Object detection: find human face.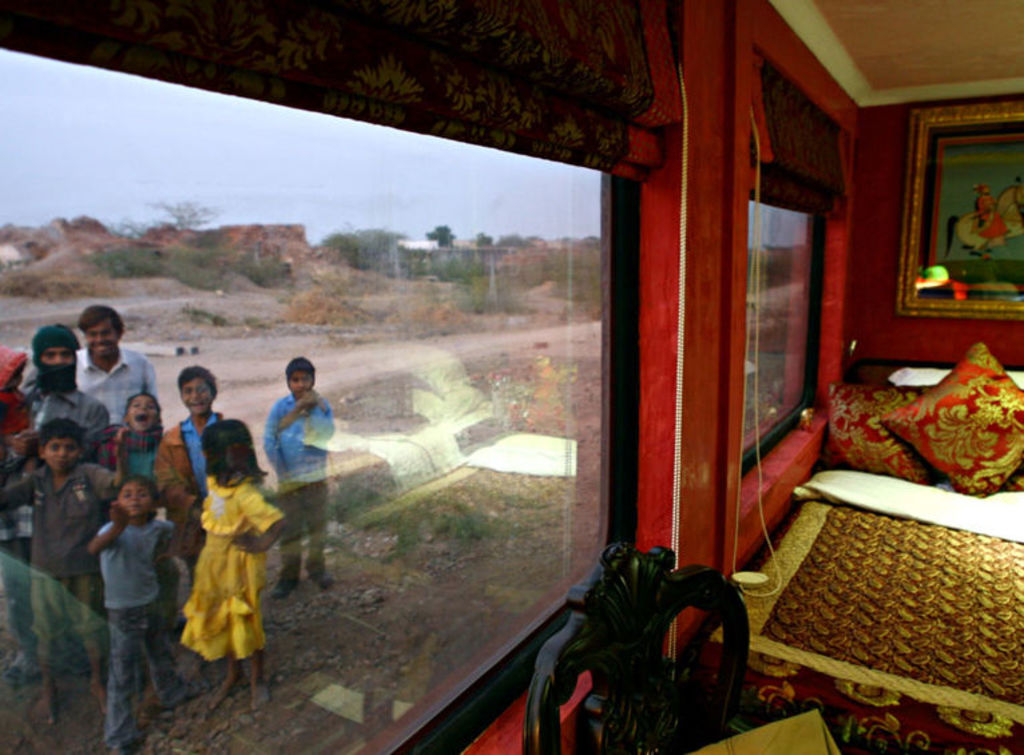
pyautogui.locateOnScreen(179, 375, 214, 409).
